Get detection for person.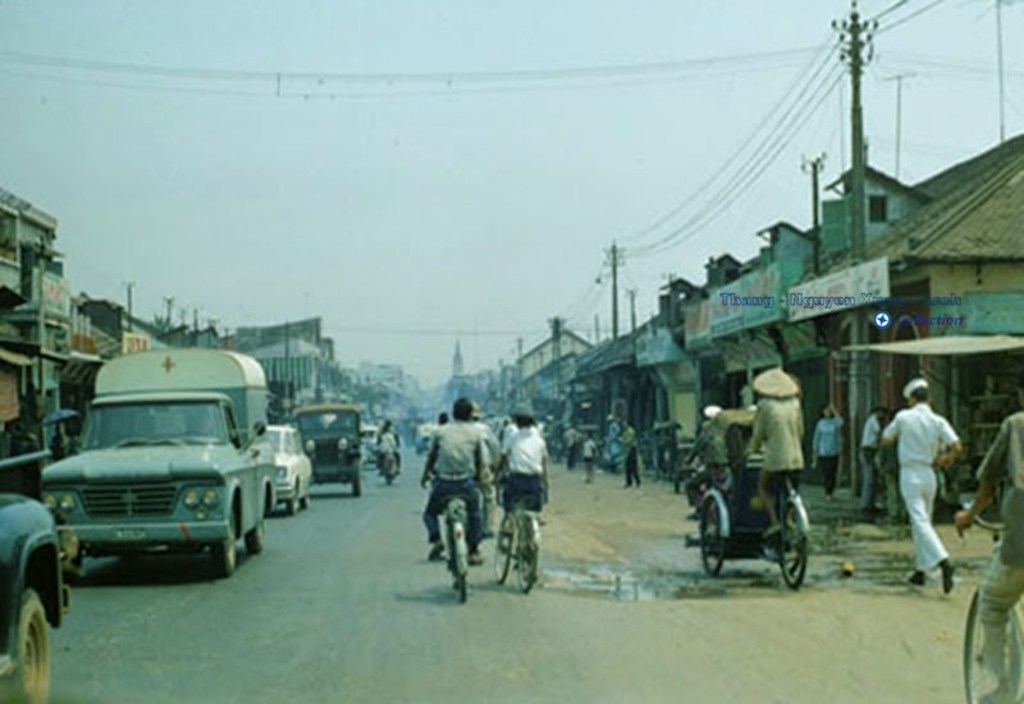
Detection: {"x1": 614, "y1": 417, "x2": 648, "y2": 492}.
